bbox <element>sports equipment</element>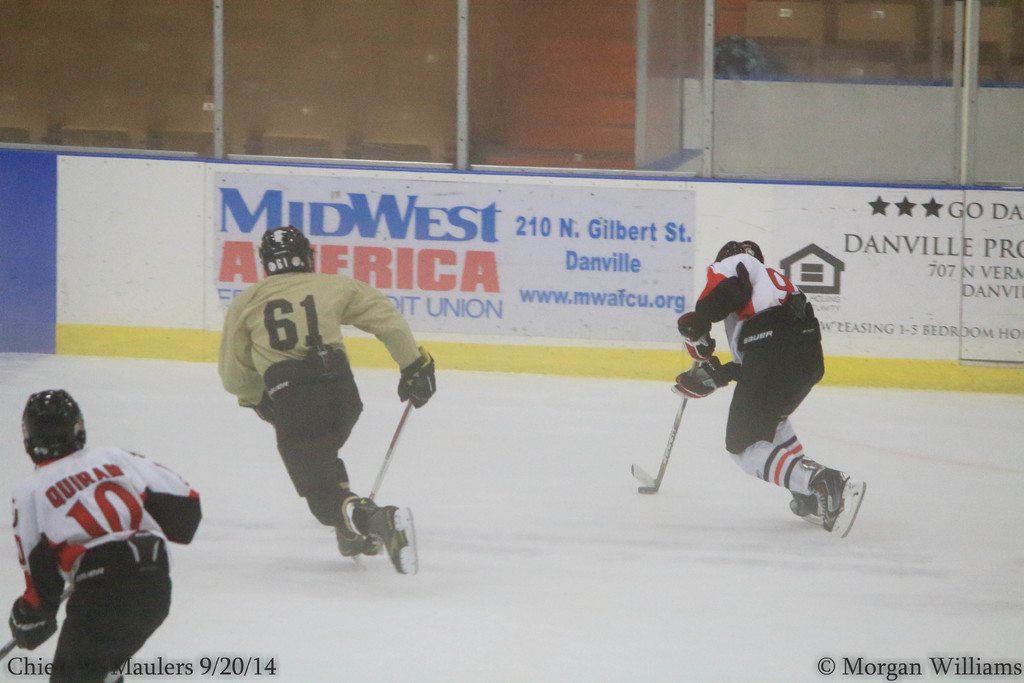
(x1=261, y1=225, x2=316, y2=277)
